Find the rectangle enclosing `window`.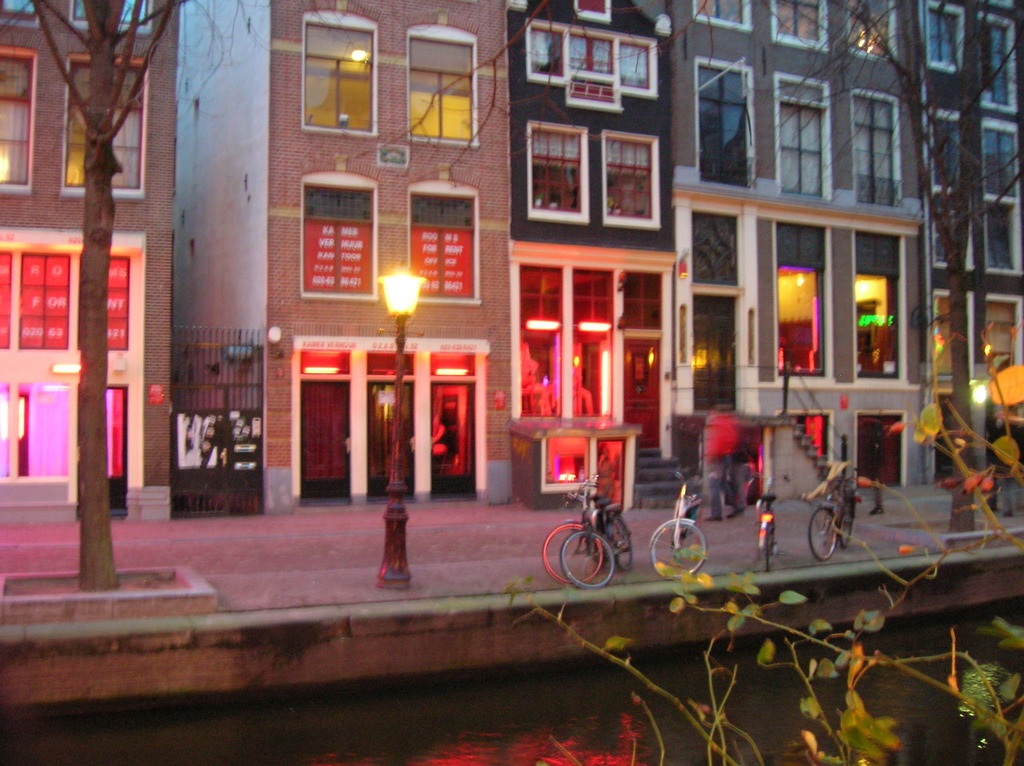
pyautogui.locateOnScreen(408, 26, 481, 148).
